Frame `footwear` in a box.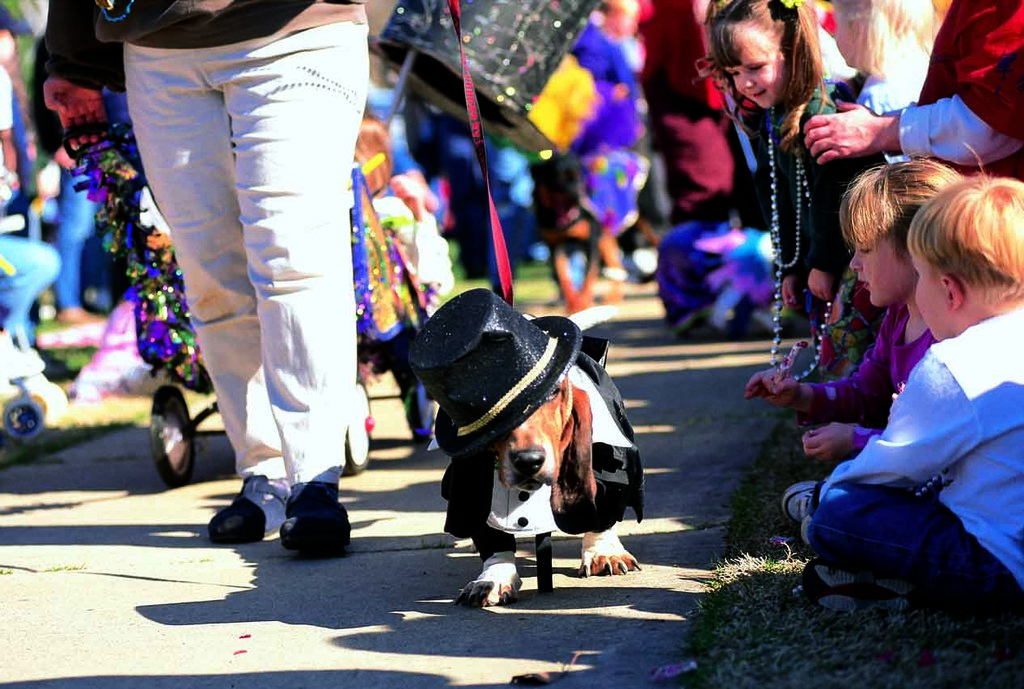
789/480/824/526.
